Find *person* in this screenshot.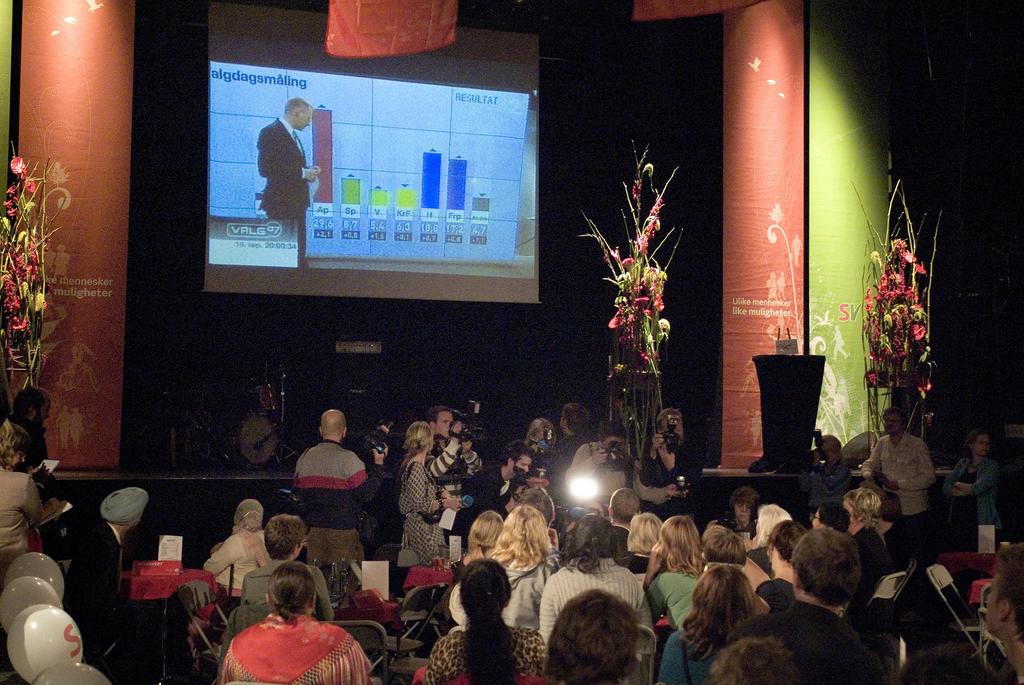
The bounding box for *person* is 424/403/487/501.
